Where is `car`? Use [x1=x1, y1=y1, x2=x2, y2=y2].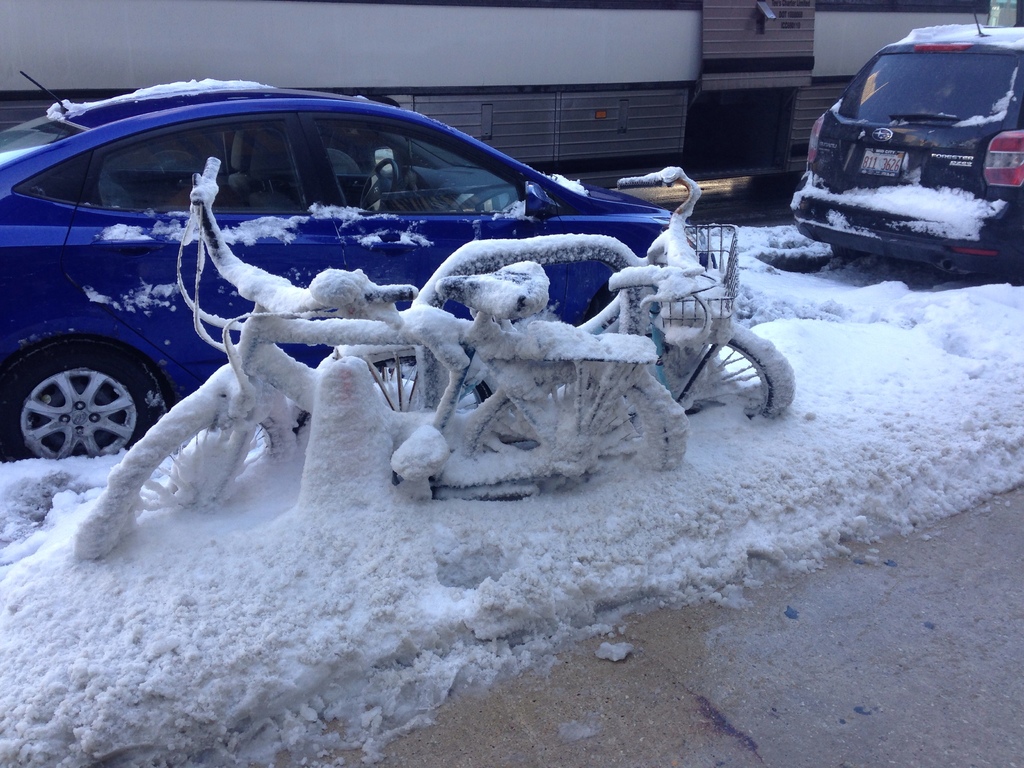
[x1=0, y1=72, x2=712, y2=461].
